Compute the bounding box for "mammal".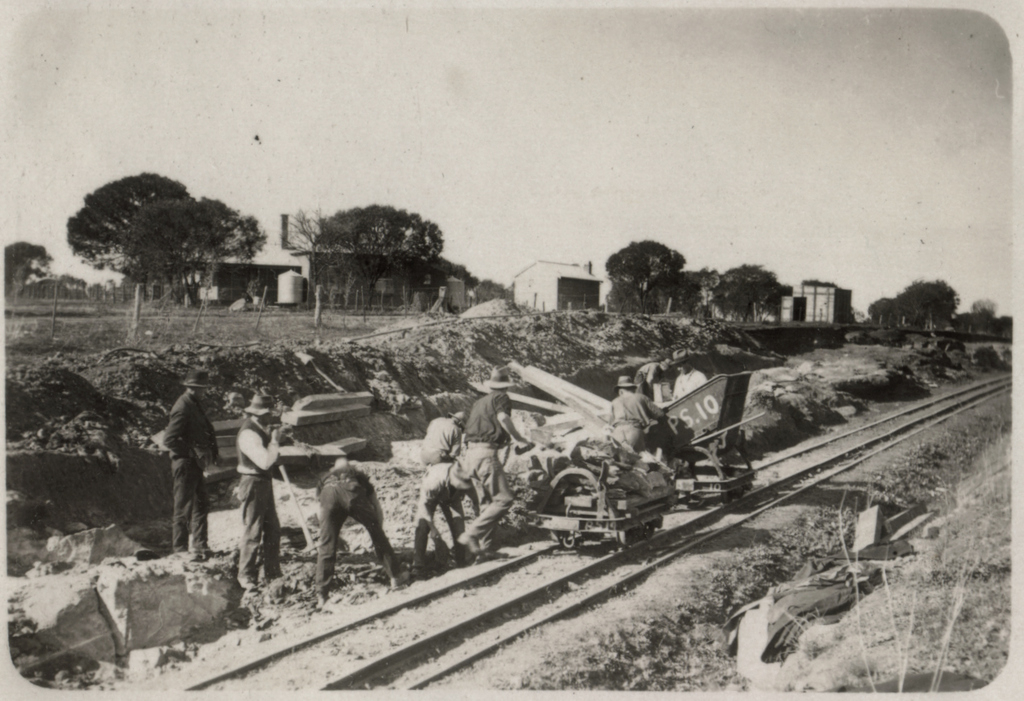
[295,470,391,600].
